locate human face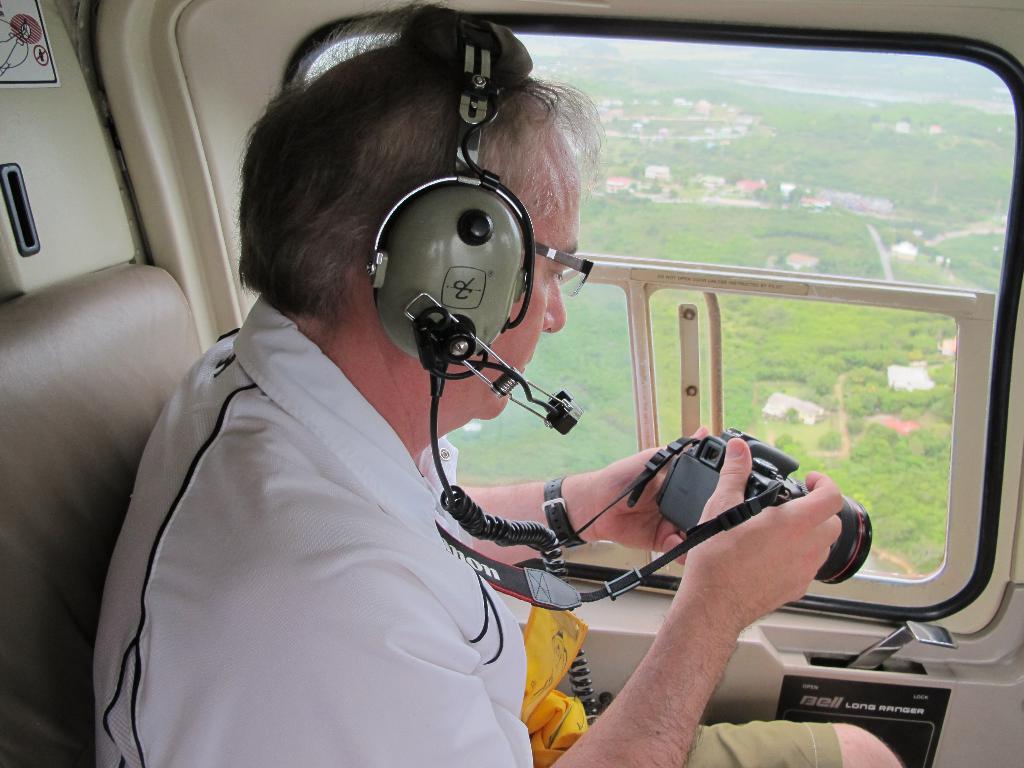
[left=449, top=107, right=579, bottom=423]
